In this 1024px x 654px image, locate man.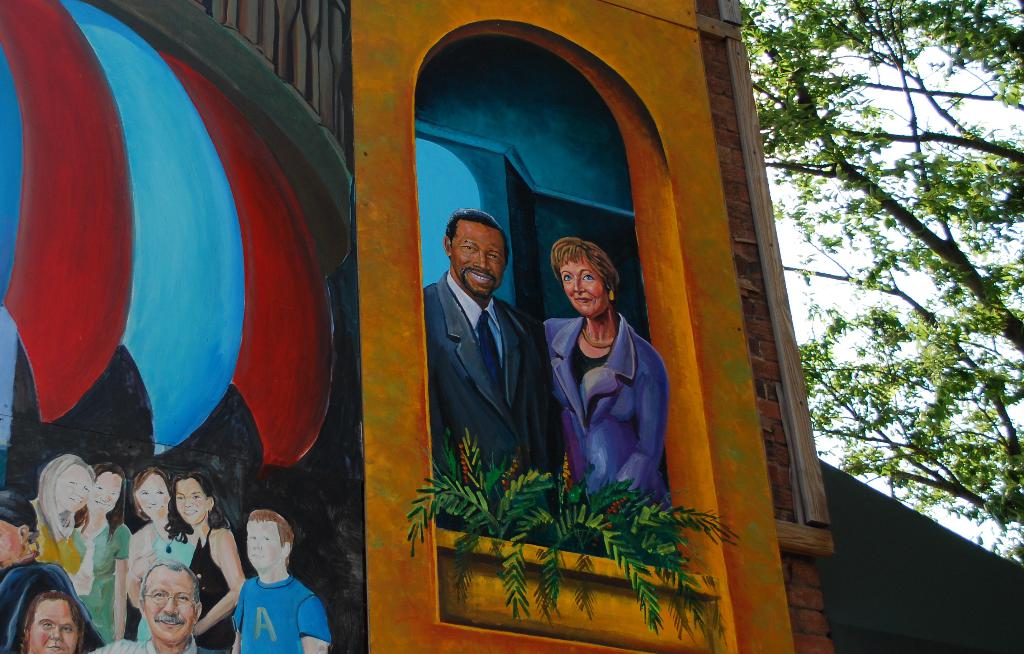
Bounding box: (left=420, top=195, right=548, bottom=497).
